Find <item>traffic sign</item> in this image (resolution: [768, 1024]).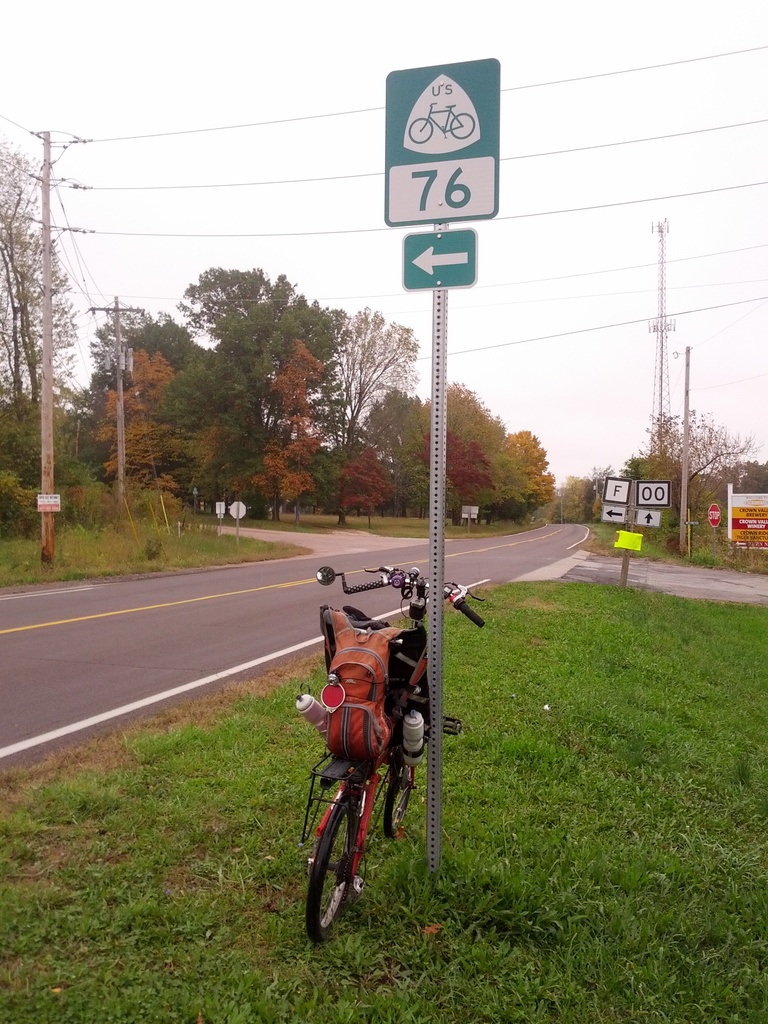
Rect(605, 474, 630, 500).
